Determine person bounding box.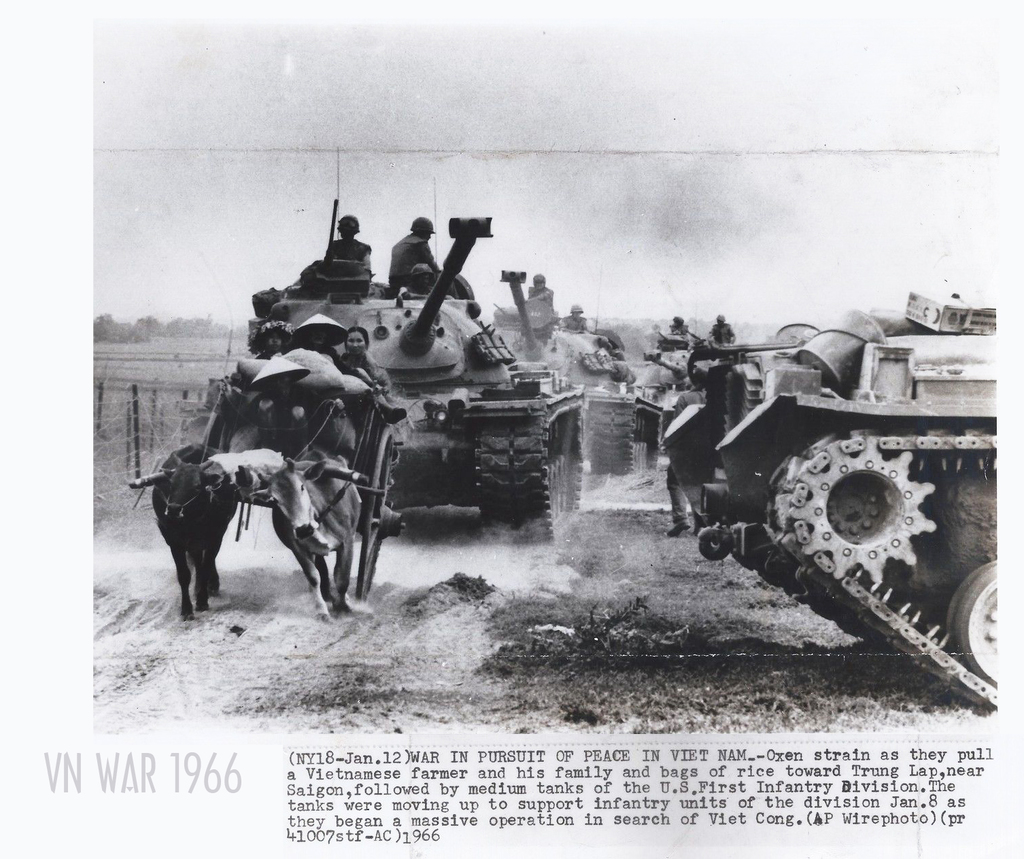
Determined: locate(669, 311, 693, 333).
